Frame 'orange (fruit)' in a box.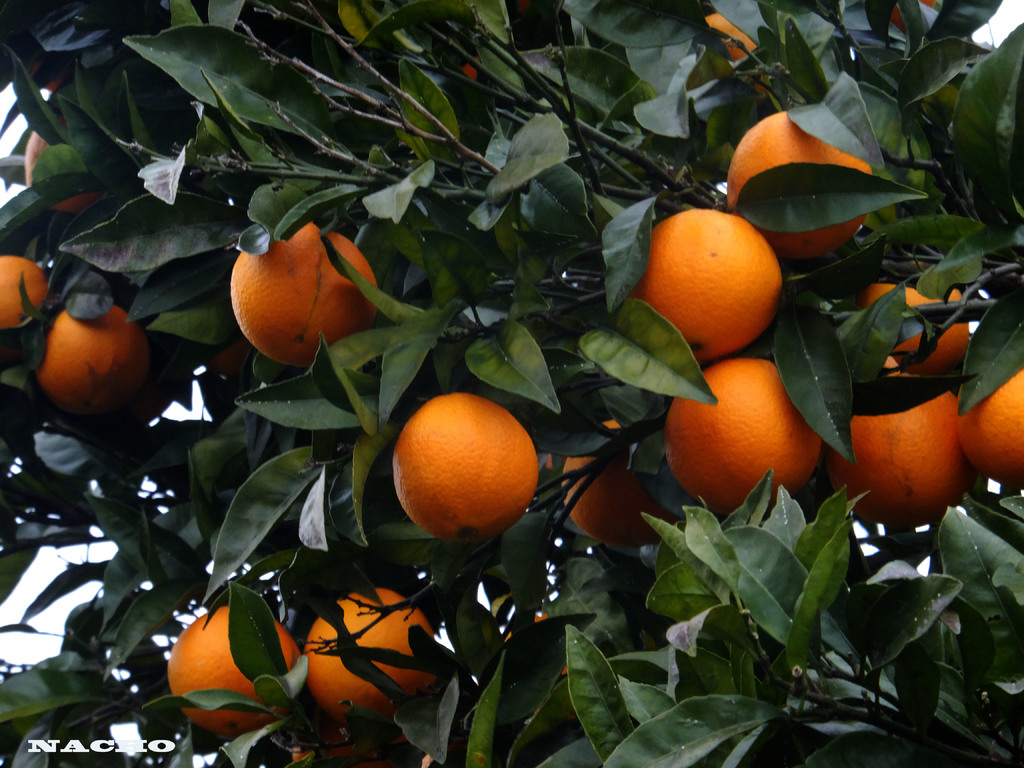
{"left": 225, "top": 220, "right": 379, "bottom": 369}.
